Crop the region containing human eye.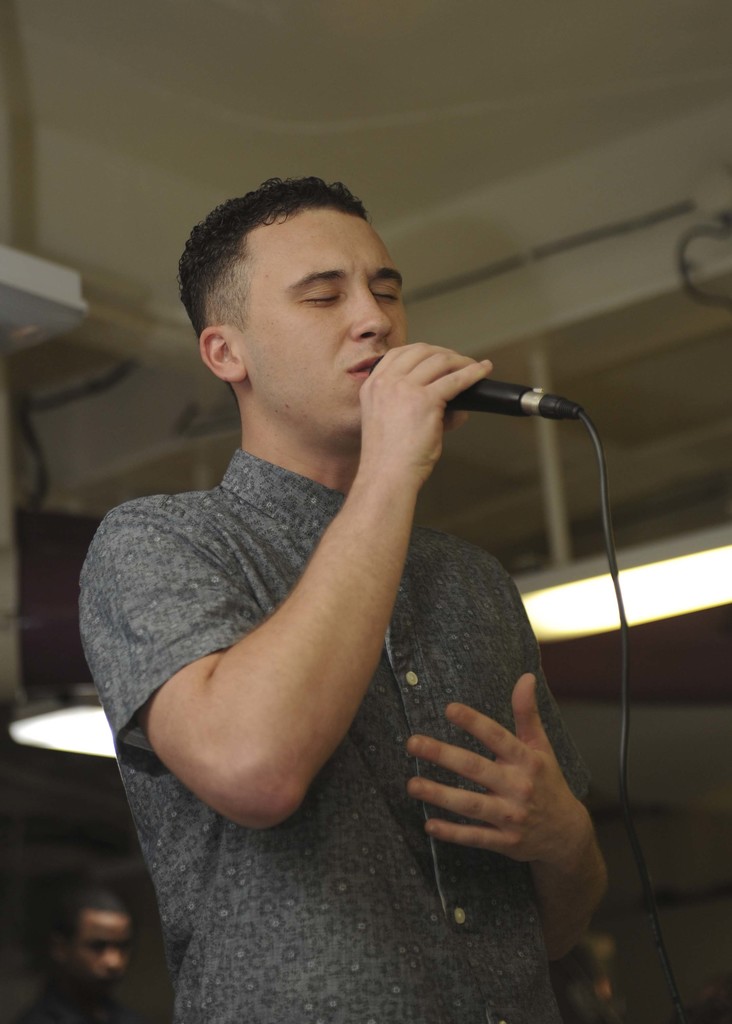
Crop region: <region>302, 287, 346, 310</region>.
